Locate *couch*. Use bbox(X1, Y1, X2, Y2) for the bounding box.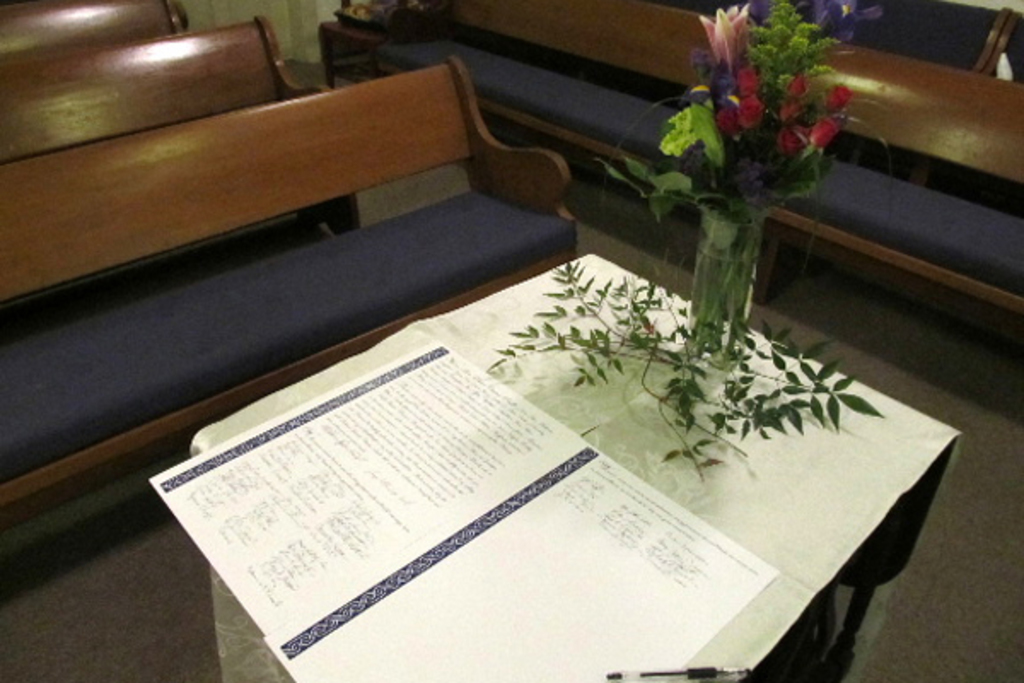
bbox(0, 51, 580, 570).
